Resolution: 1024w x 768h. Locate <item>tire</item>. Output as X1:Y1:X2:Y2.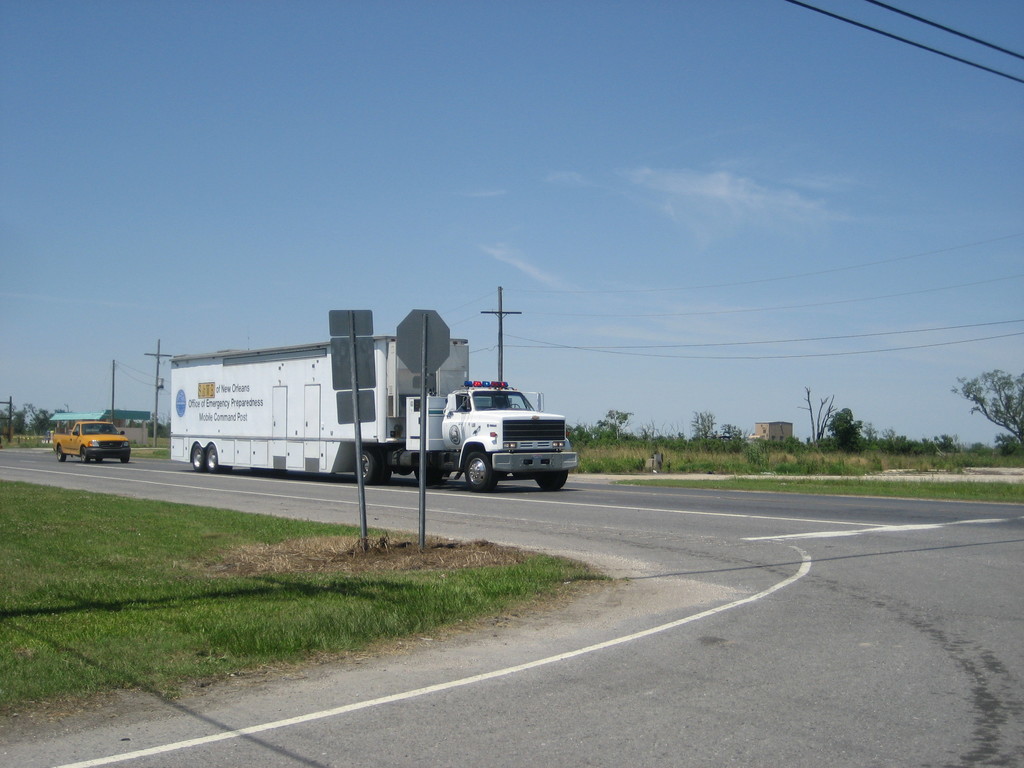
56:444:69:461.
